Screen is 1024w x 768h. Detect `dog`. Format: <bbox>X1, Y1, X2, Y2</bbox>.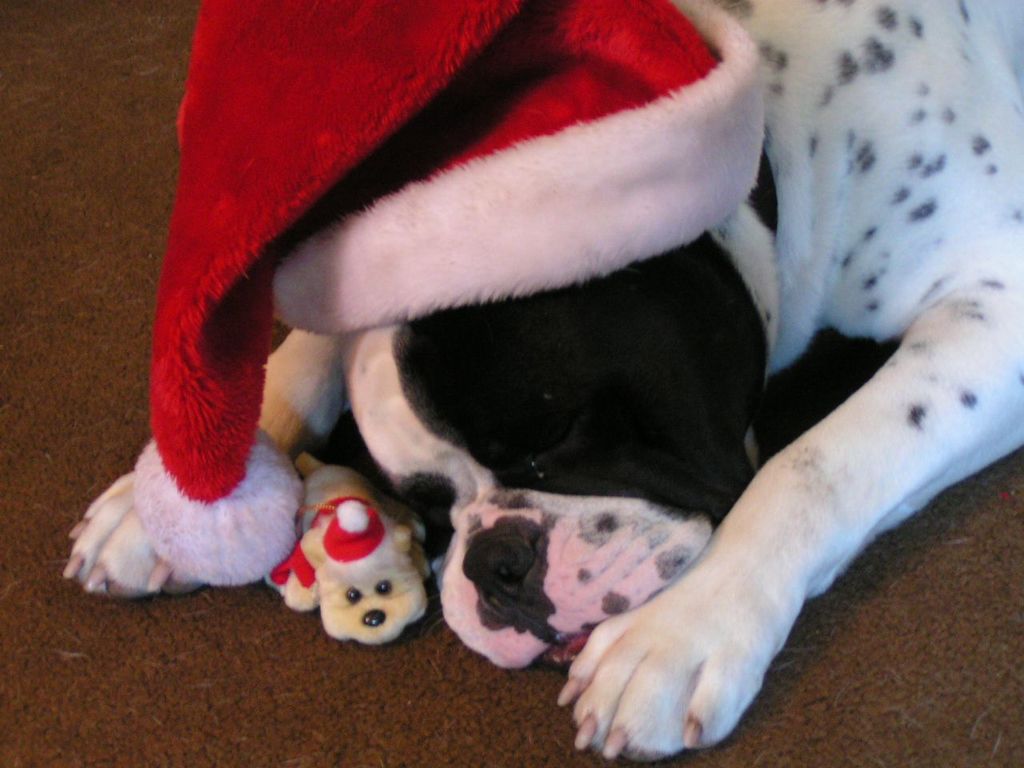
<bbox>62, 0, 1023, 767</bbox>.
